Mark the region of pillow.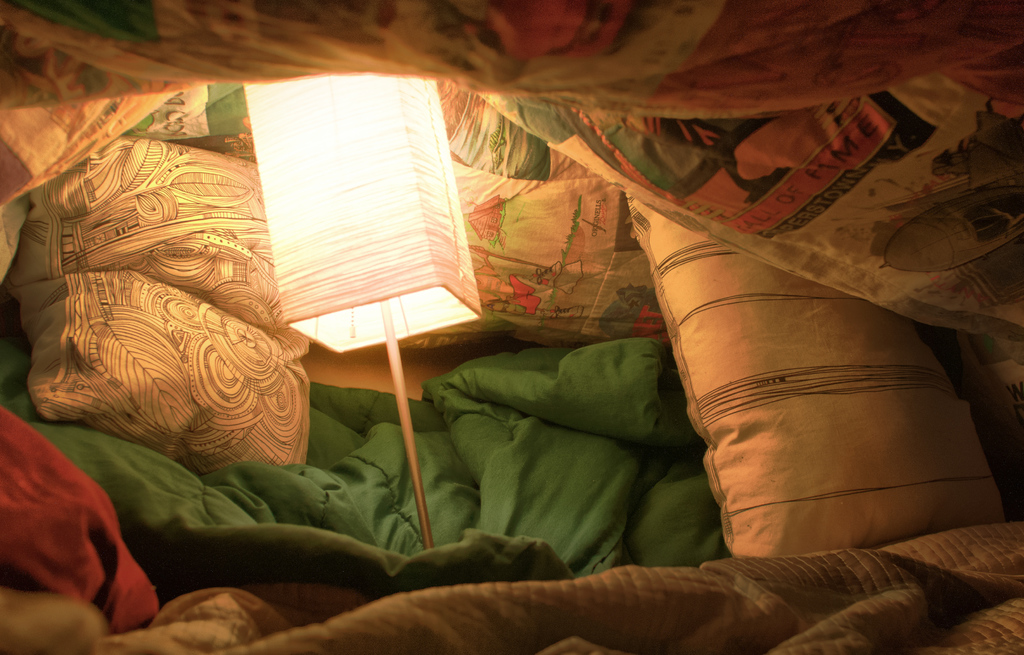
Region: rect(12, 134, 353, 496).
